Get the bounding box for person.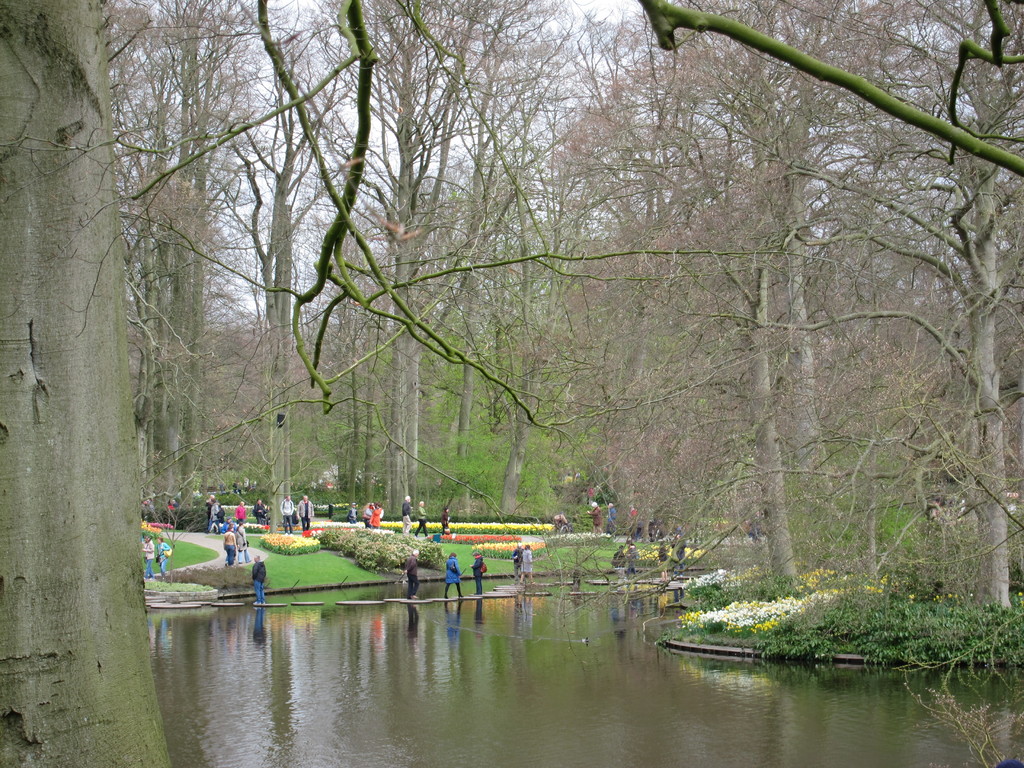
box=[236, 498, 251, 534].
